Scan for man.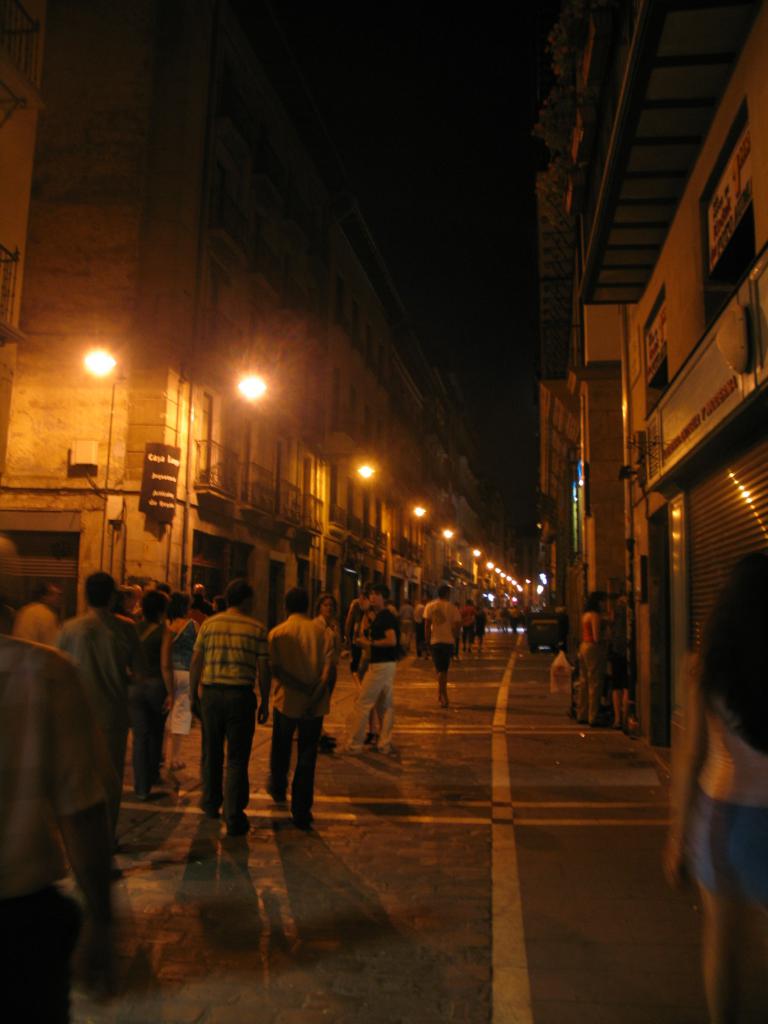
Scan result: bbox=(252, 596, 342, 829).
